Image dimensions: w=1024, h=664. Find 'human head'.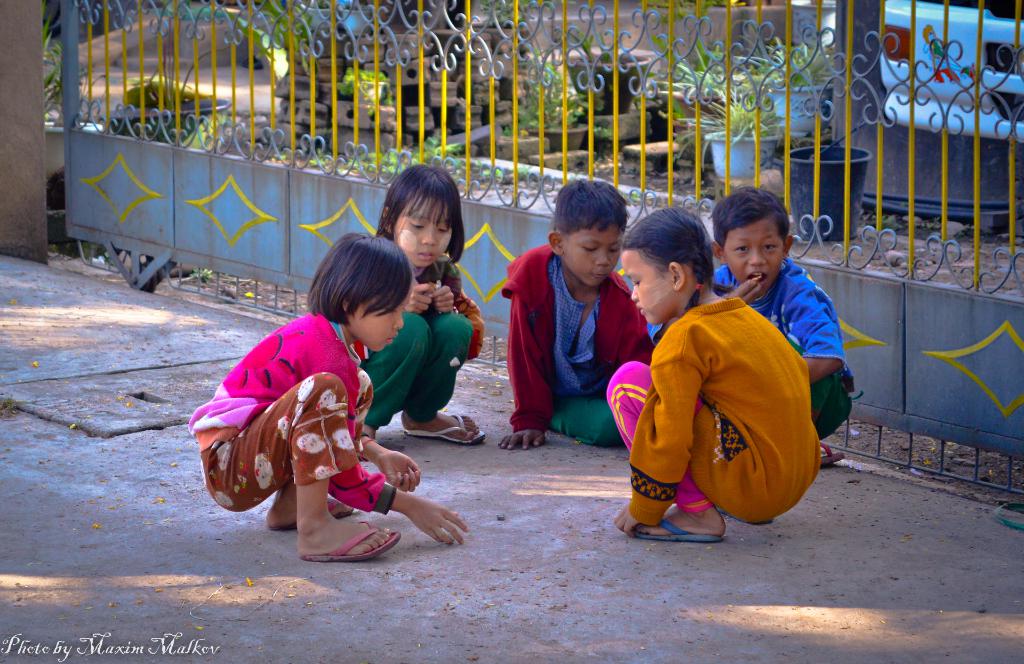
714,184,796,295.
